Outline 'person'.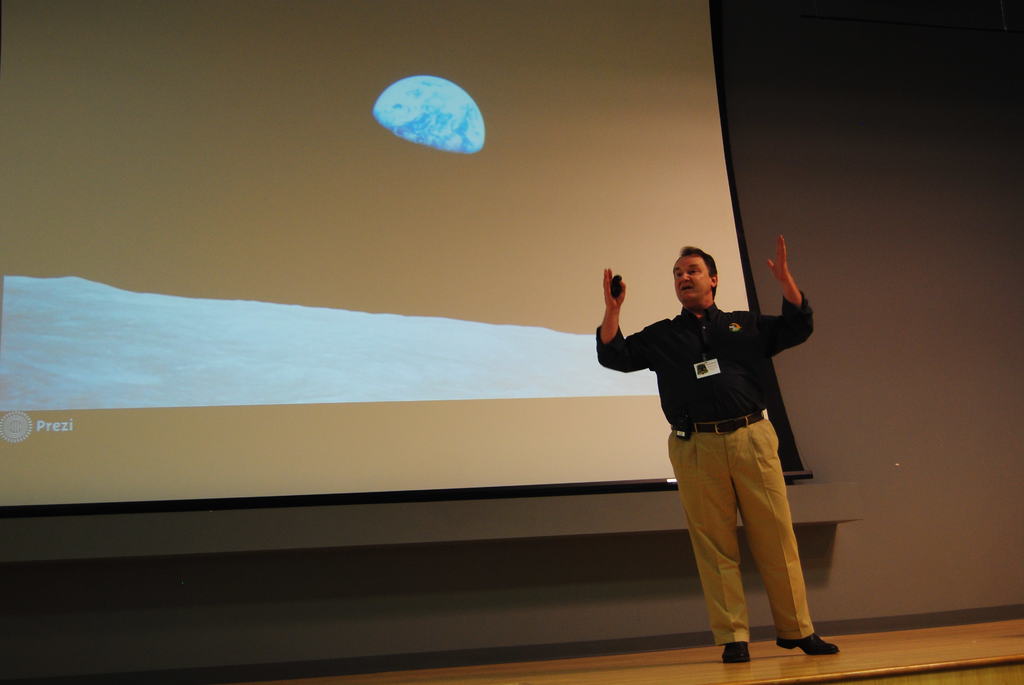
Outline: rect(605, 223, 834, 665).
